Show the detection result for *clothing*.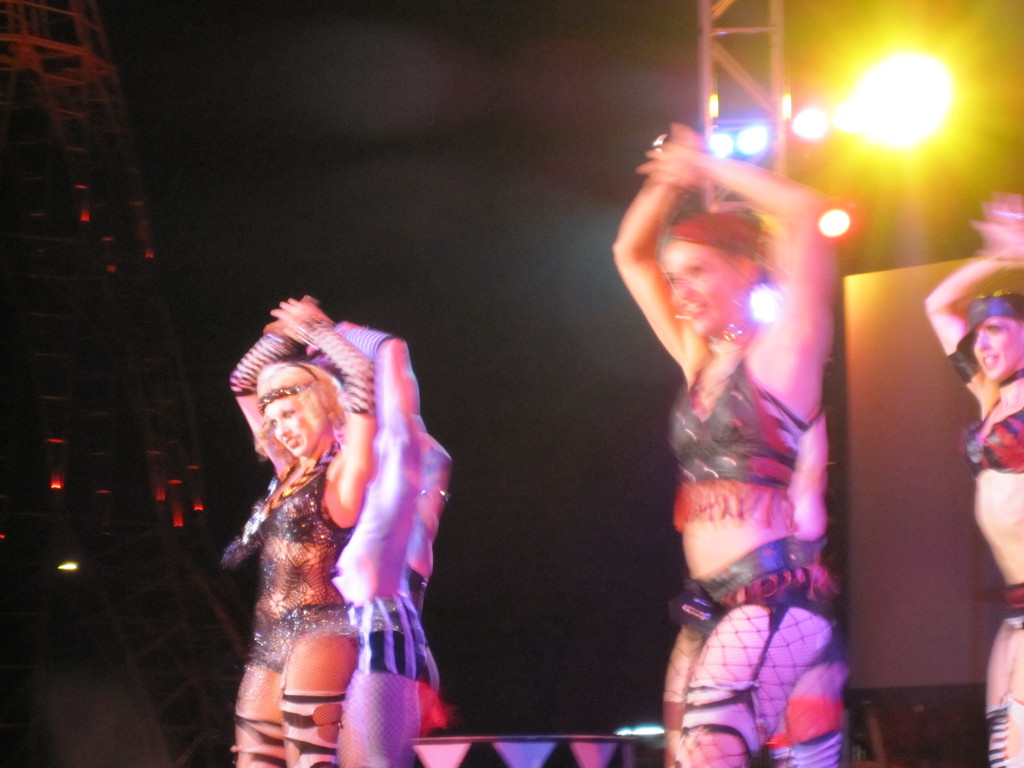
detection(635, 209, 863, 722).
